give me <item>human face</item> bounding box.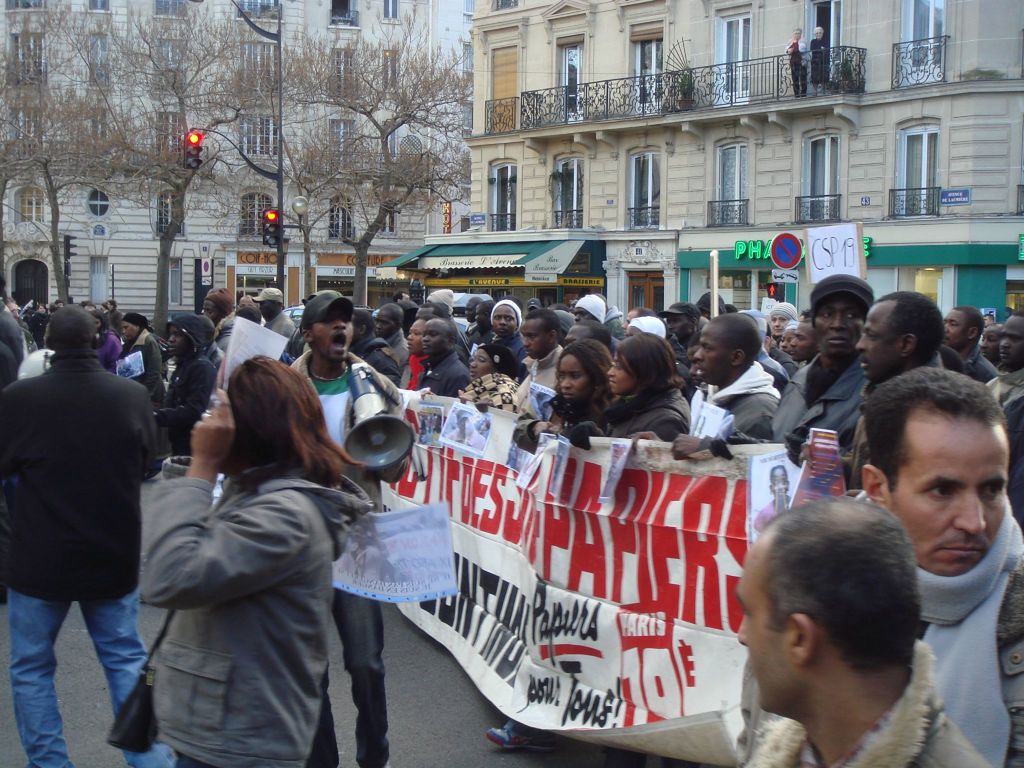
rect(609, 355, 636, 388).
